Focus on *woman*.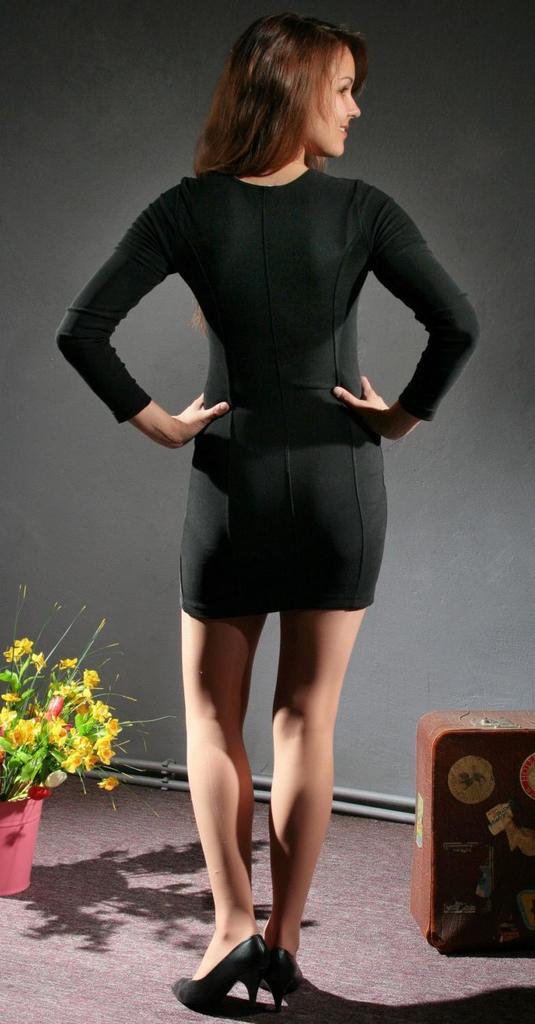
Focused at {"x1": 79, "y1": 36, "x2": 464, "y2": 910}.
